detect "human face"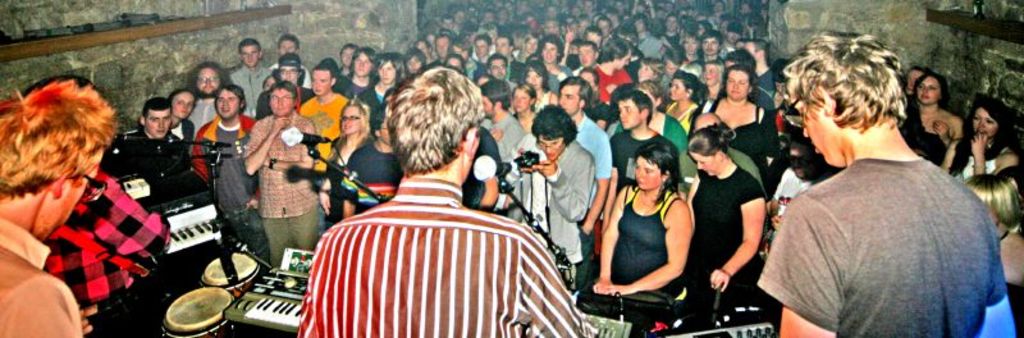
box=[558, 83, 575, 110]
